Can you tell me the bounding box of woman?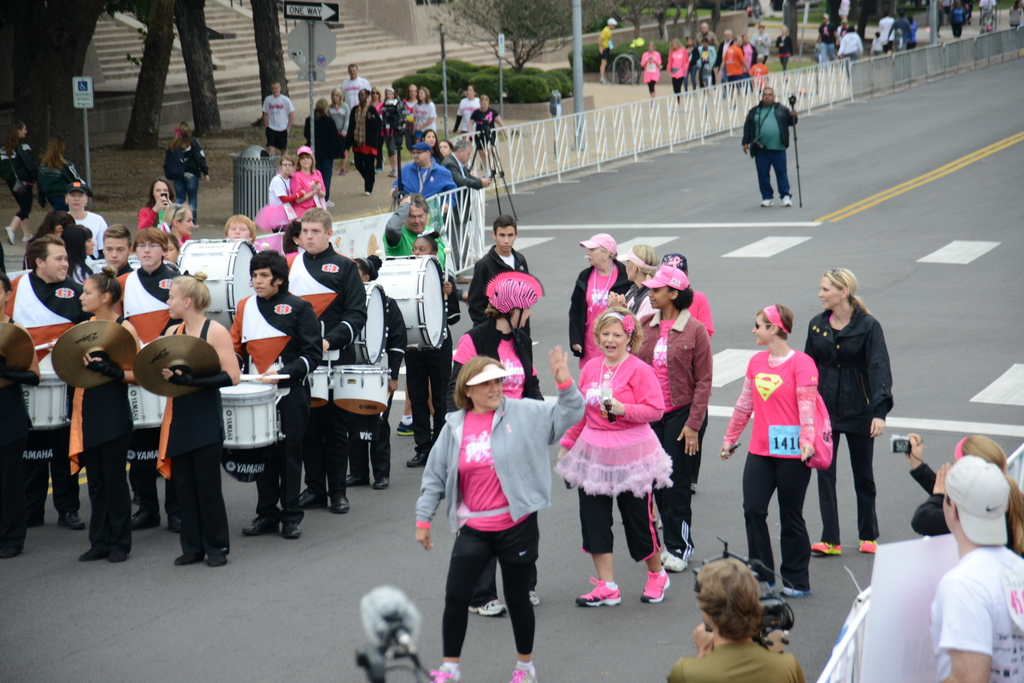
x1=372, y1=86, x2=438, y2=177.
